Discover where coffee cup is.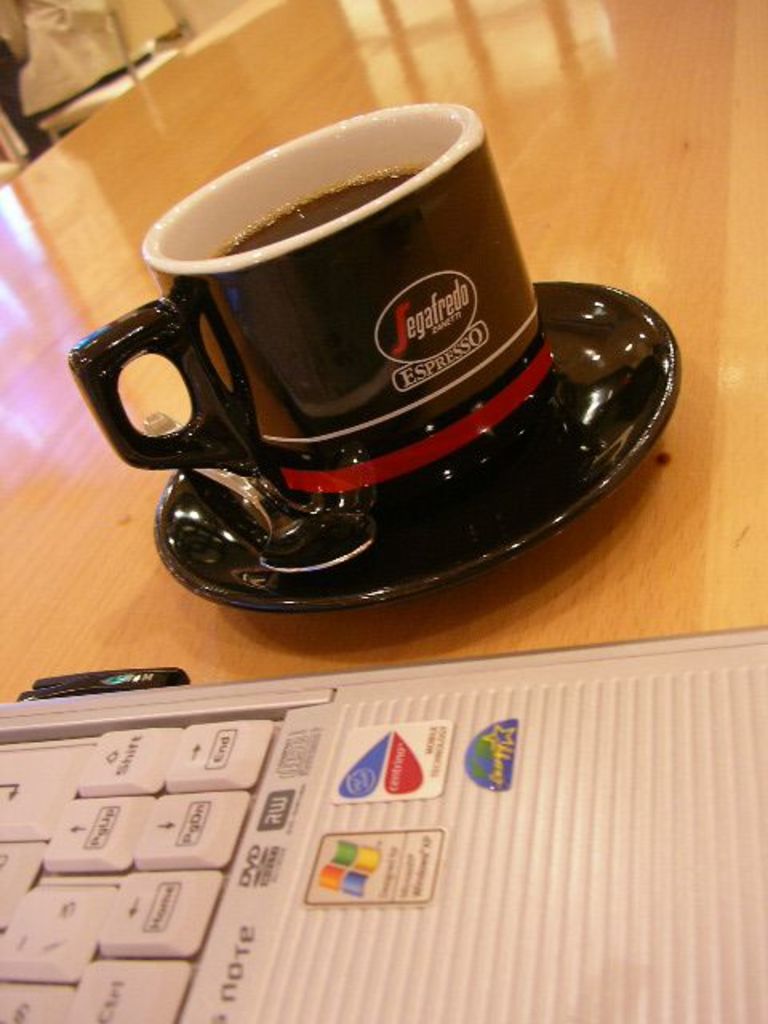
Discovered at 67/101/574/507.
